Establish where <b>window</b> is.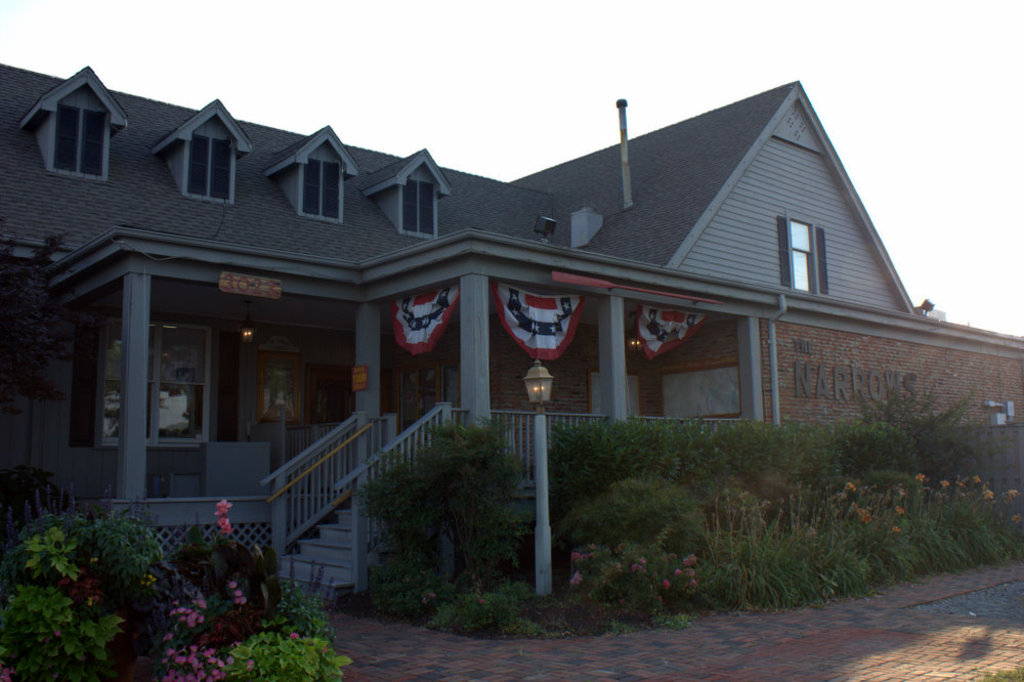
Established at l=776, t=215, r=836, b=298.
